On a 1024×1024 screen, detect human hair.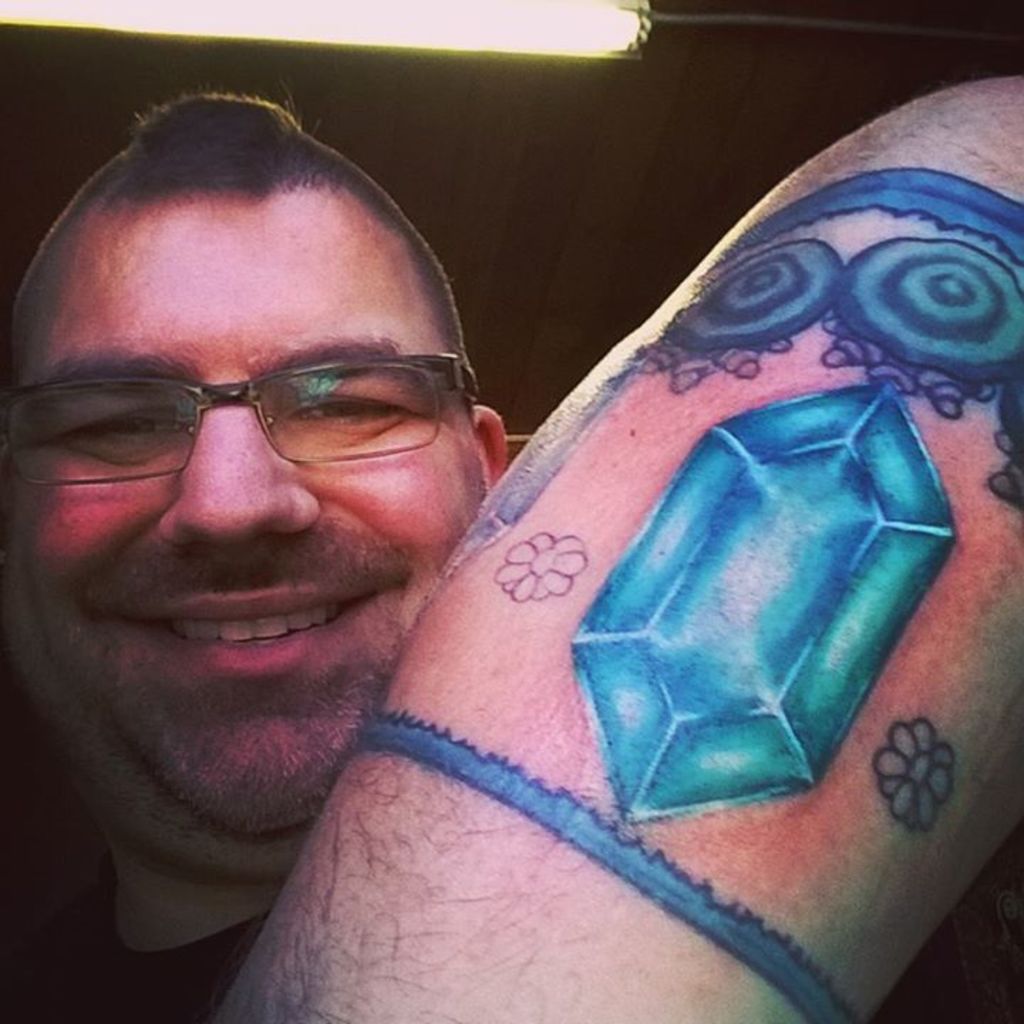
(36, 110, 449, 388).
